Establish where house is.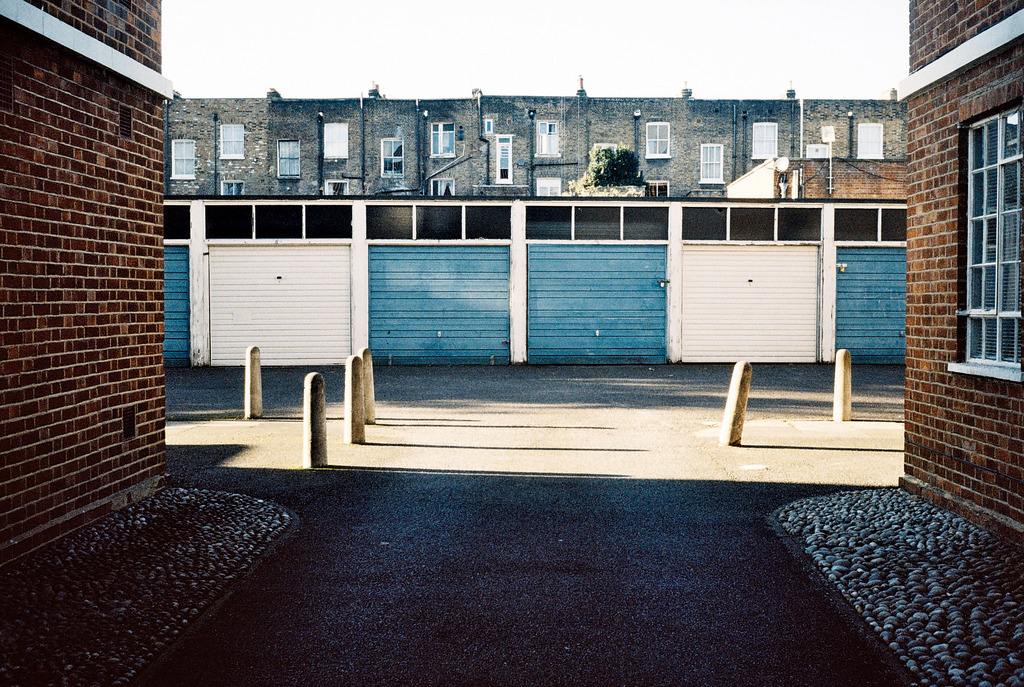
Established at box=[903, 0, 1023, 547].
